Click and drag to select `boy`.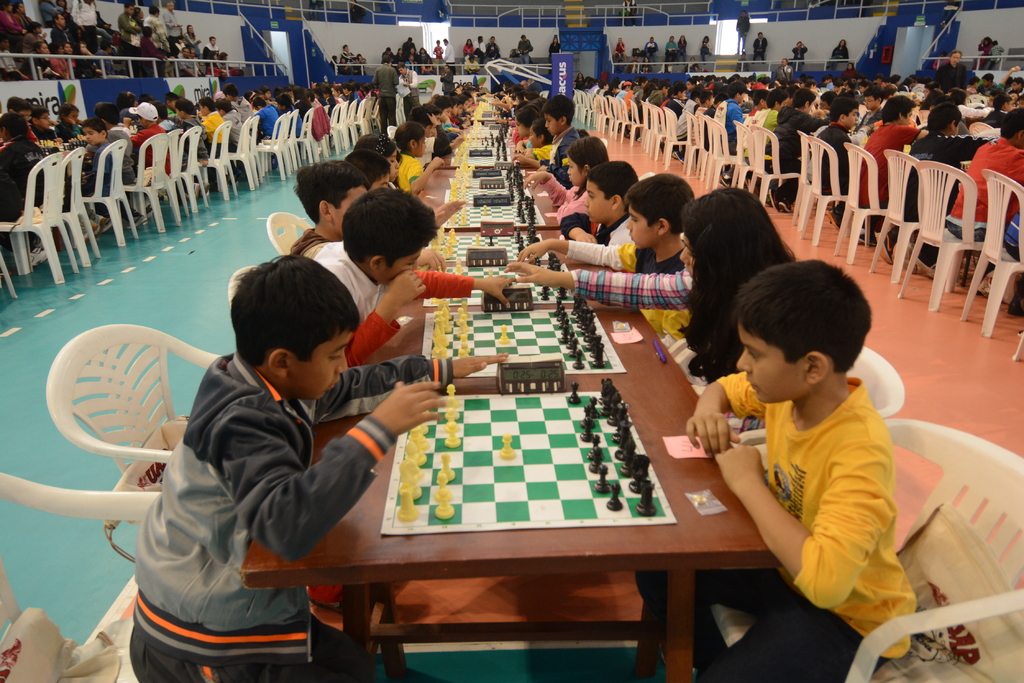
Selection: <region>344, 152, 472, 235</region>.
